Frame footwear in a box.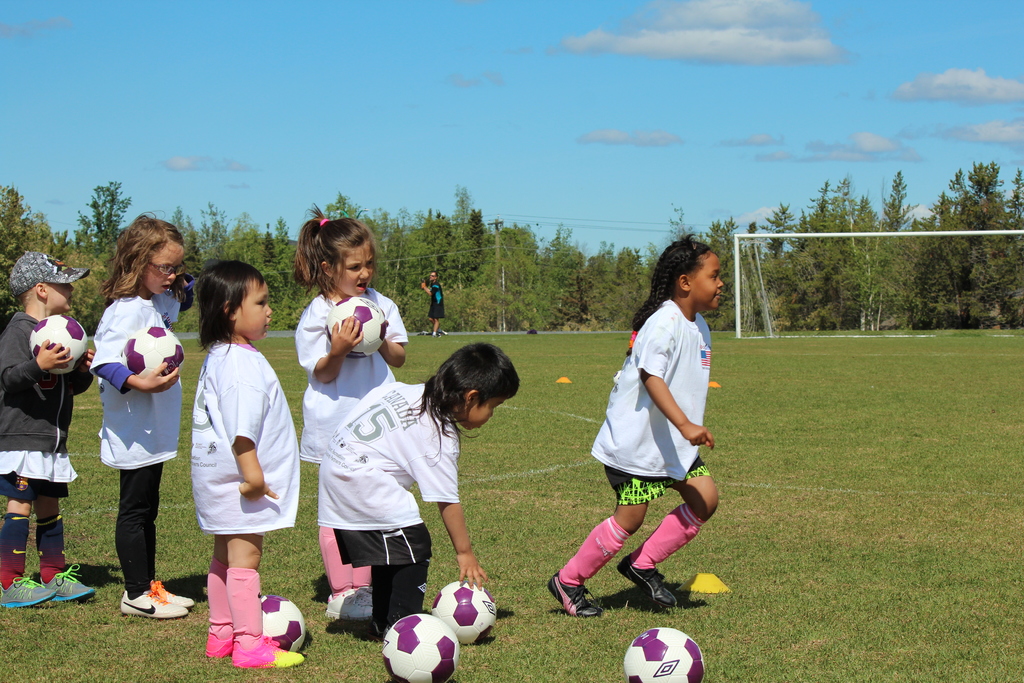
Rect(42, 564, 95, 602).
